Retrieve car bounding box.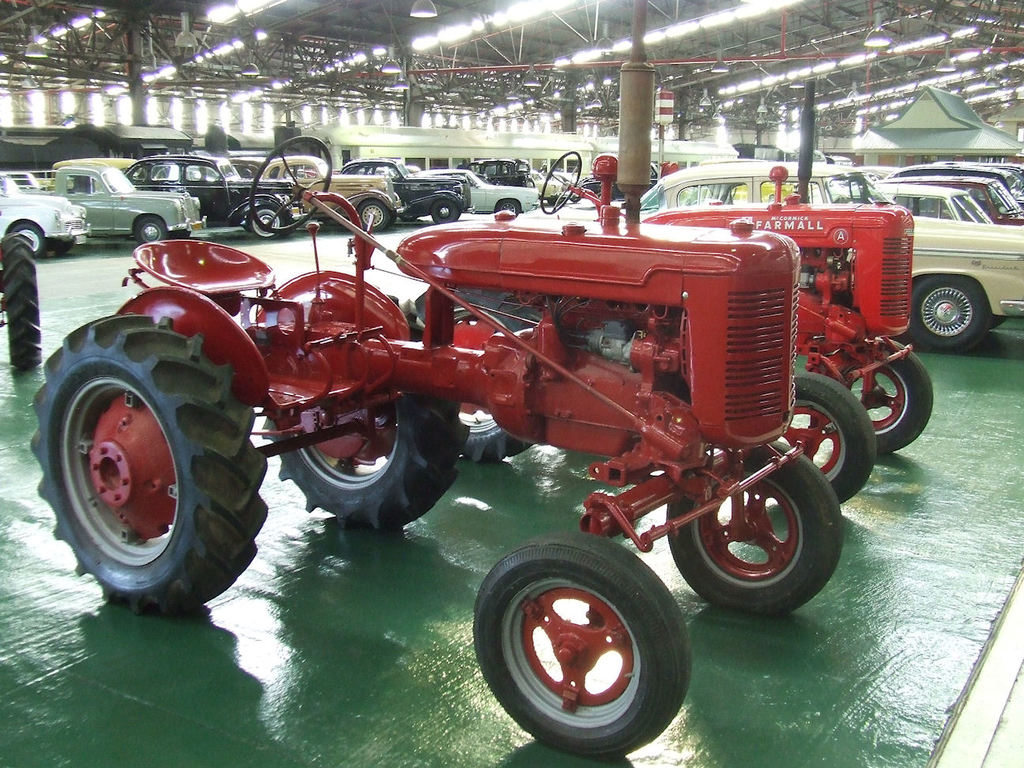
Bounding box: (243, 145, 404, 239).
